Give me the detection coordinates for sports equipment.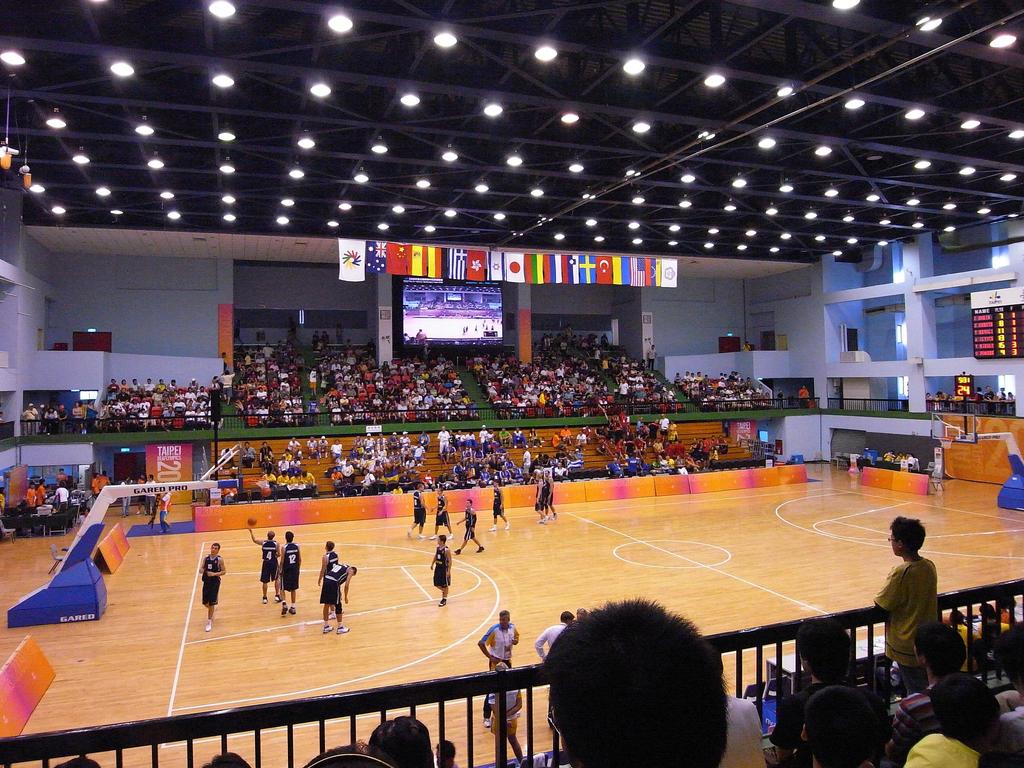
bbox=[935, 433, 955, 450].
